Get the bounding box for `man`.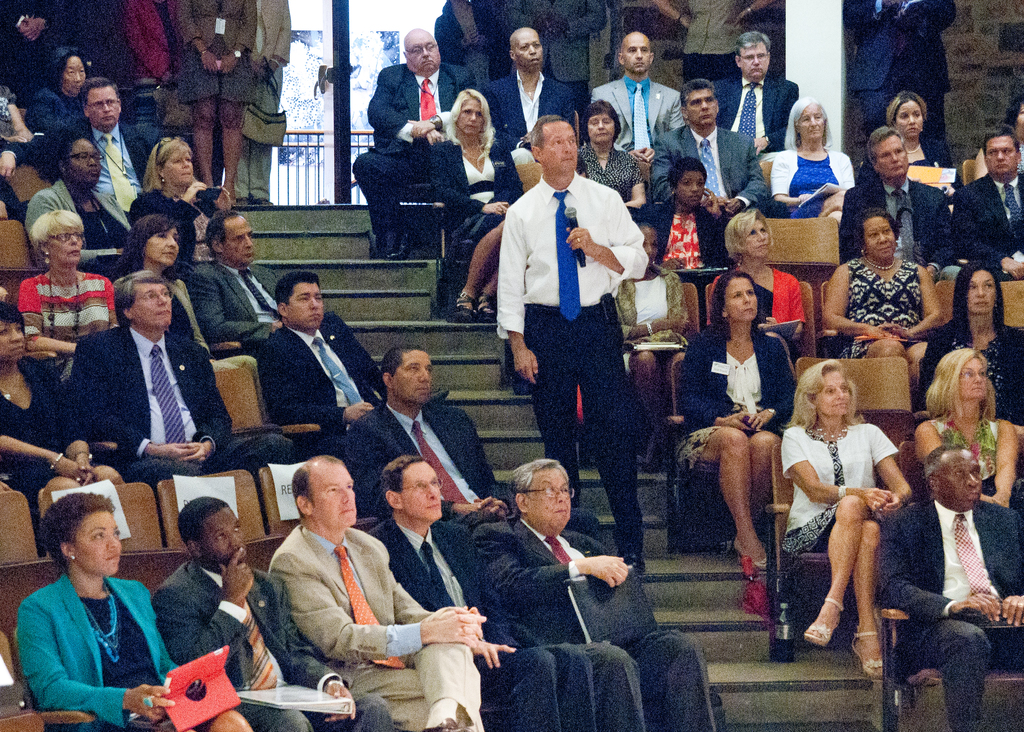
bbox=[879, 447, 1023, 731].
